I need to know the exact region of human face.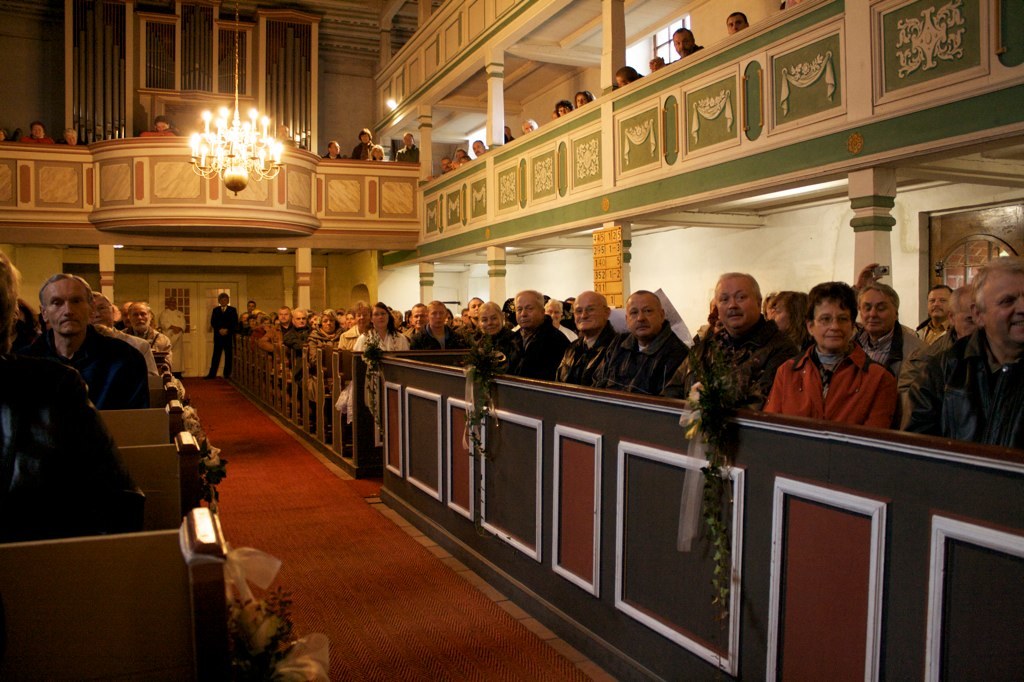
Region: Rect(575, 95, 586, 110).
